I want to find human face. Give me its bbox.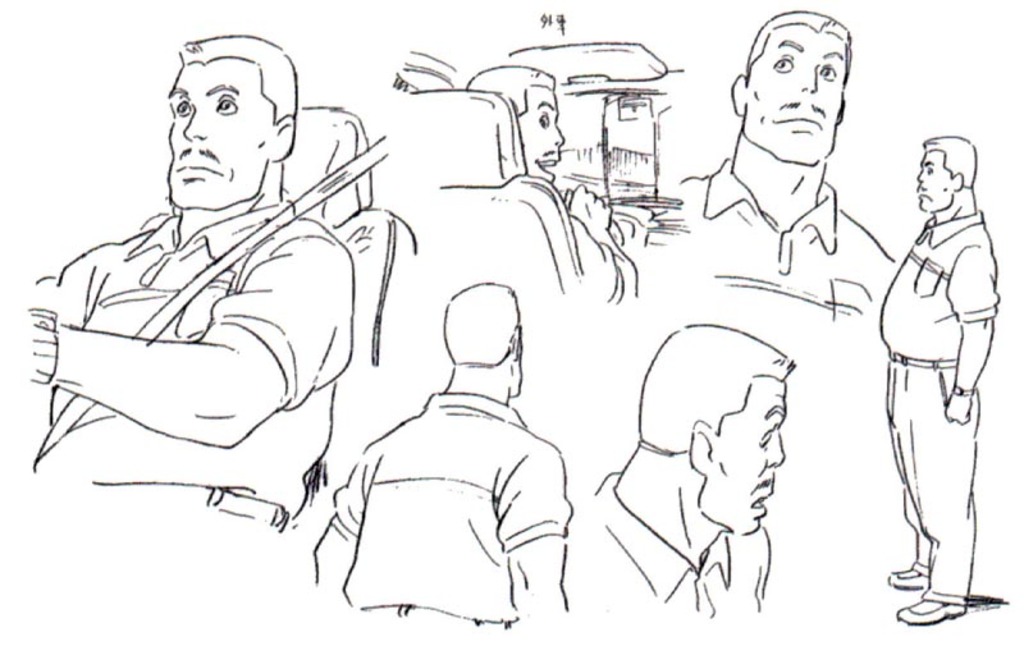
[left=169, top=59, right=275, bottom=206].
